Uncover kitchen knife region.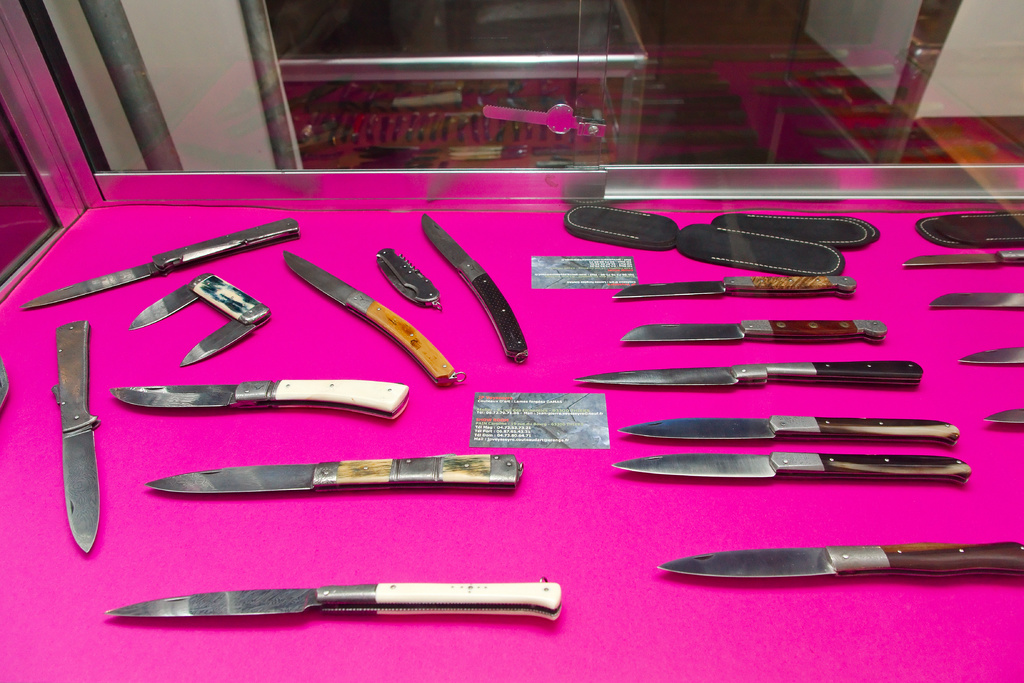
Uncovered: x1=284, y1=247, x2=461, y2=383.
